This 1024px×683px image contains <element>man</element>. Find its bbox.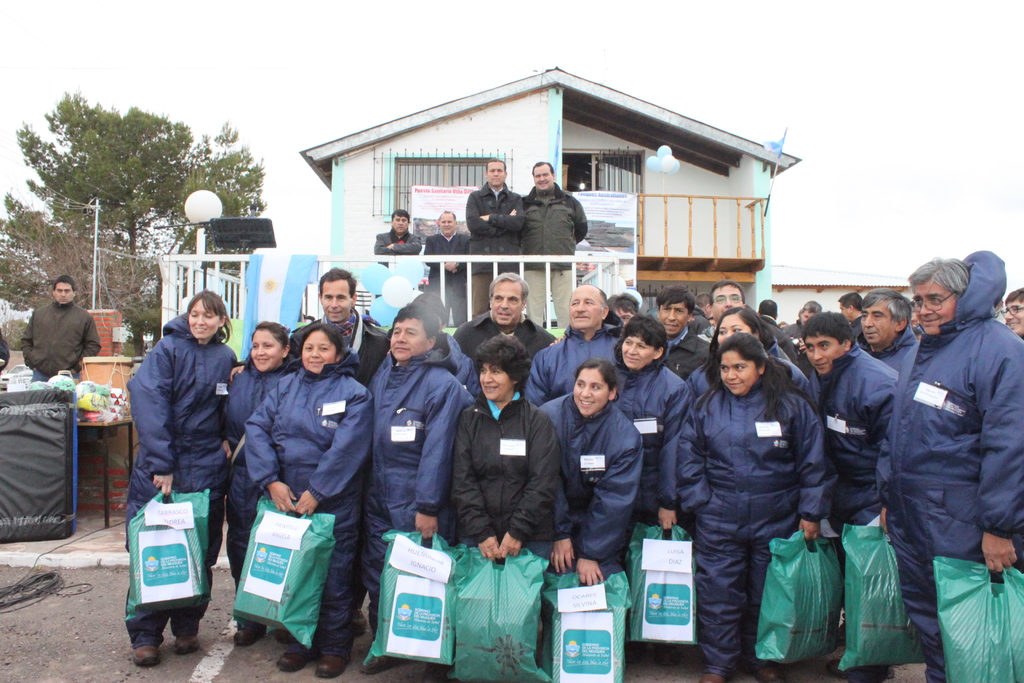
bbox(420, 207, 471, 331).
